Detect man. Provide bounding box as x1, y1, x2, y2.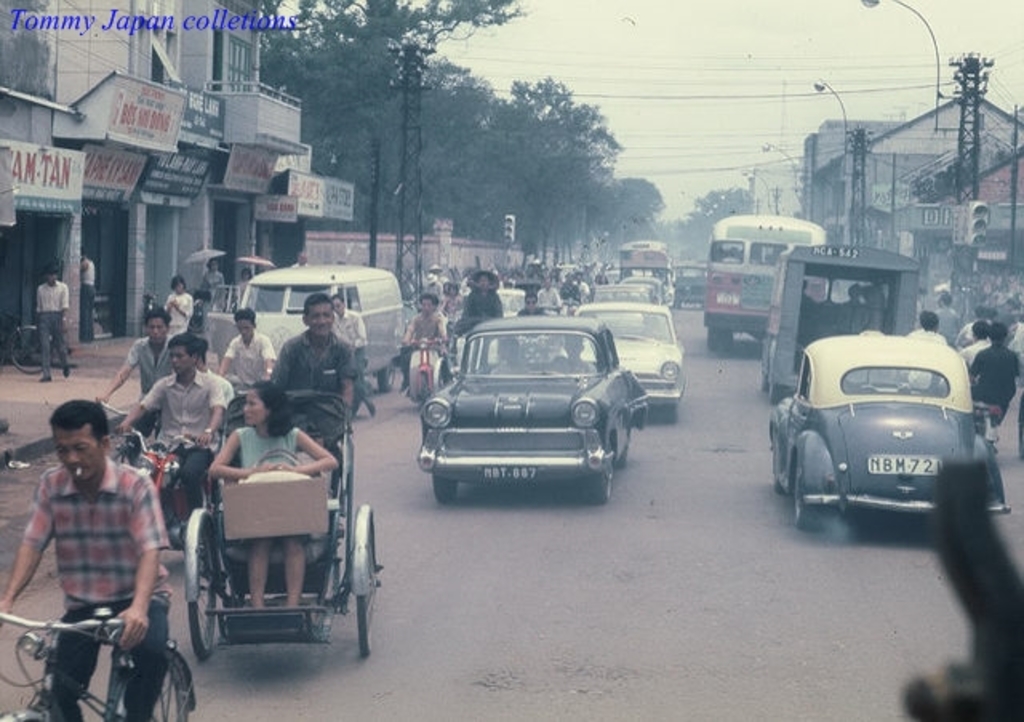
954, 320, 992, 365.
